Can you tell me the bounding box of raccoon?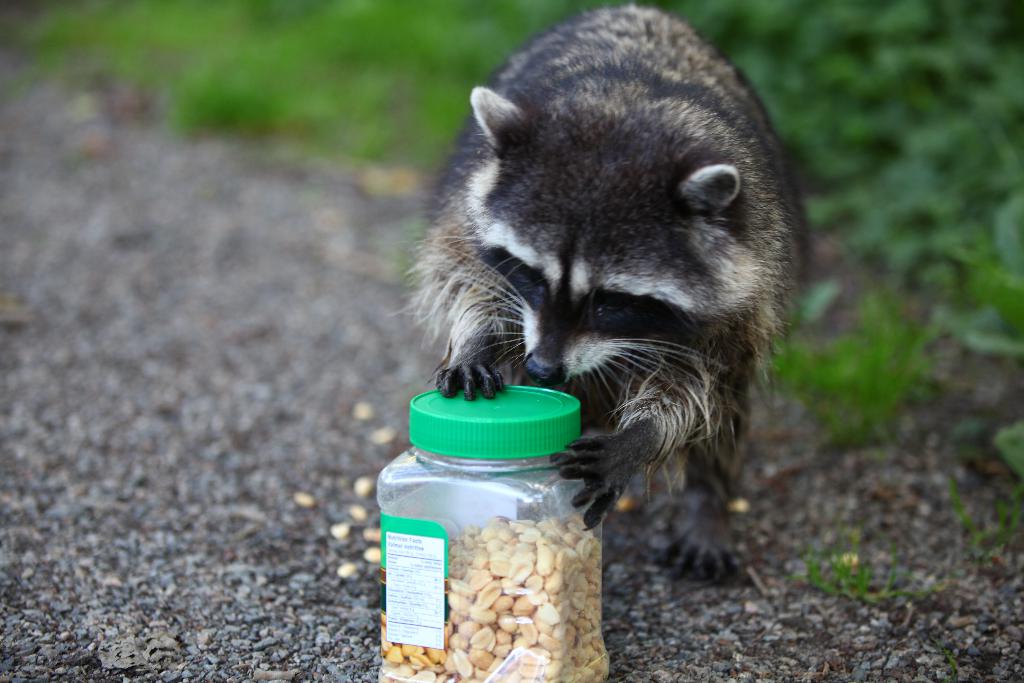
389/4/809/586.
